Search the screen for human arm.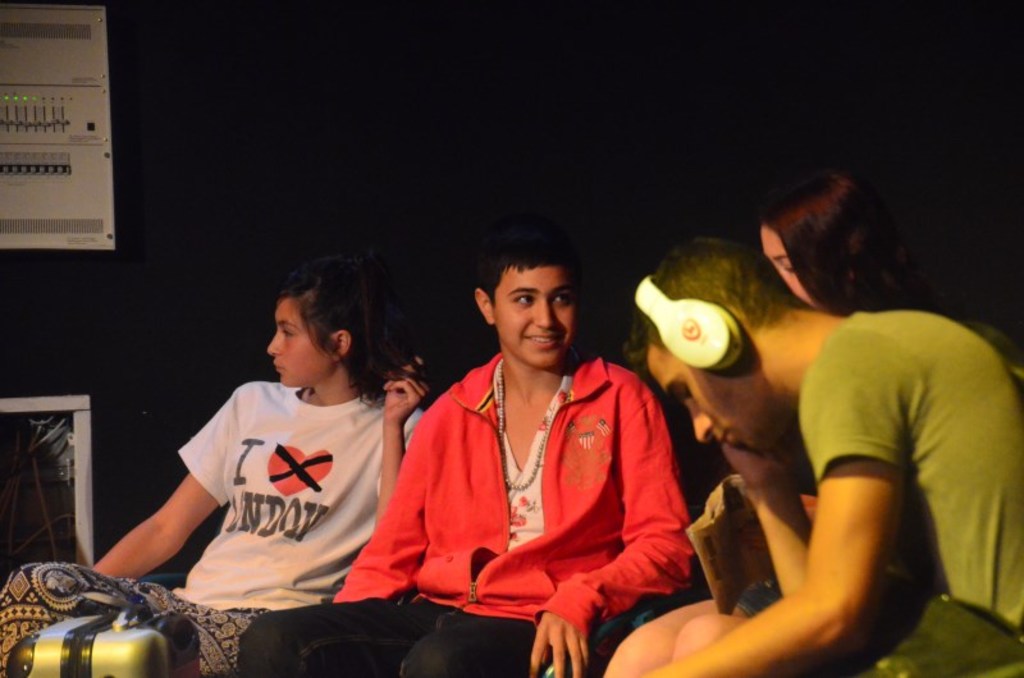
Found at rect(335, 399, 438, 600).
